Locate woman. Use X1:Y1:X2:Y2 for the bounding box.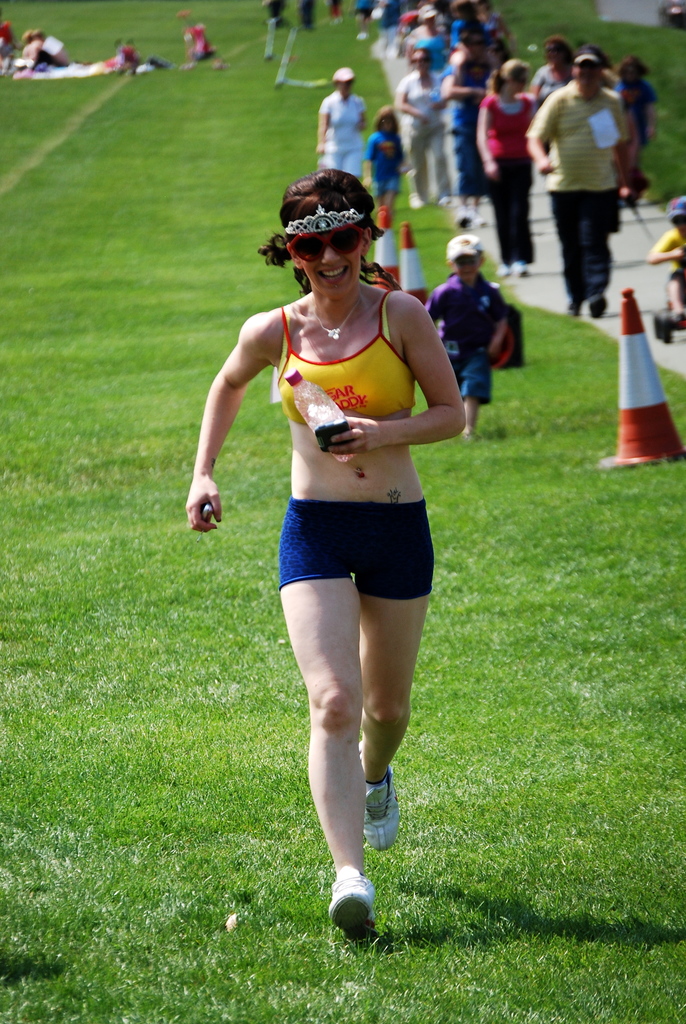
20:26:70:66.
